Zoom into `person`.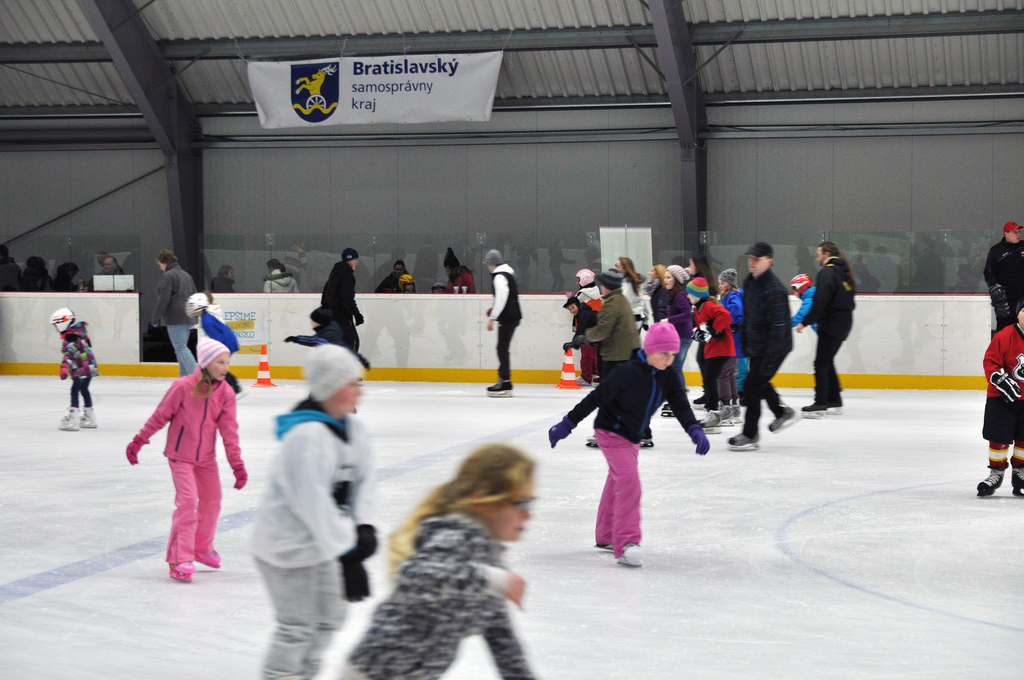
Zoom target: <box>127,335,248,583</box>.
